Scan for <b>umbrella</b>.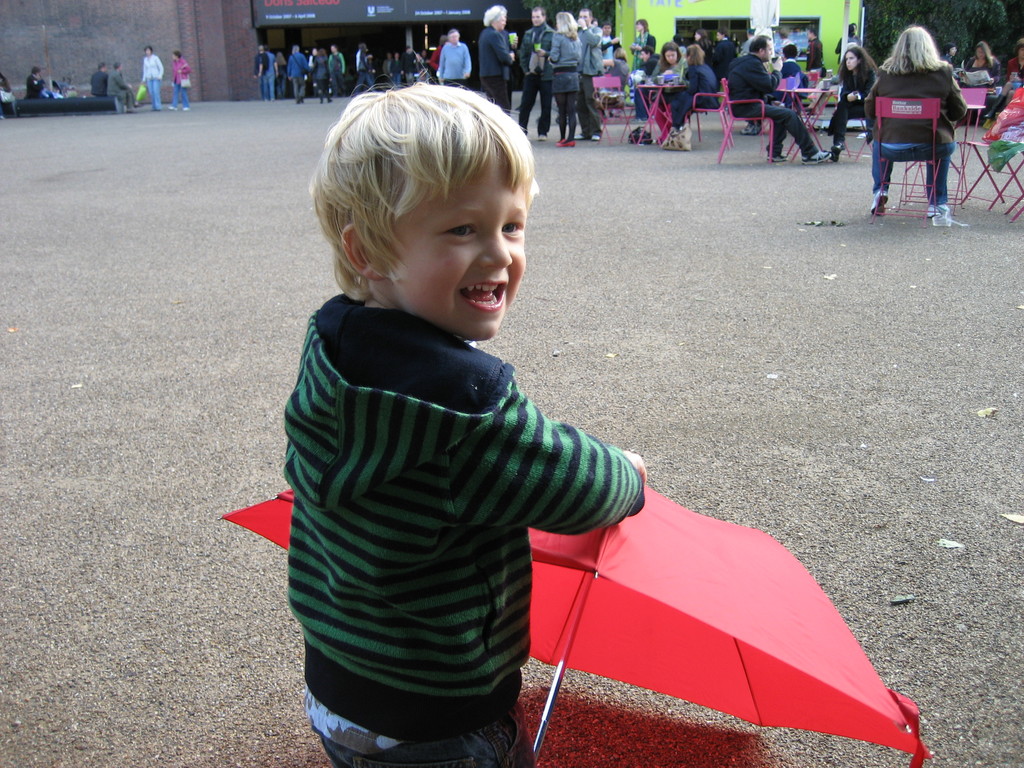
Scan result: BBox(218, 484, 934, 767).
